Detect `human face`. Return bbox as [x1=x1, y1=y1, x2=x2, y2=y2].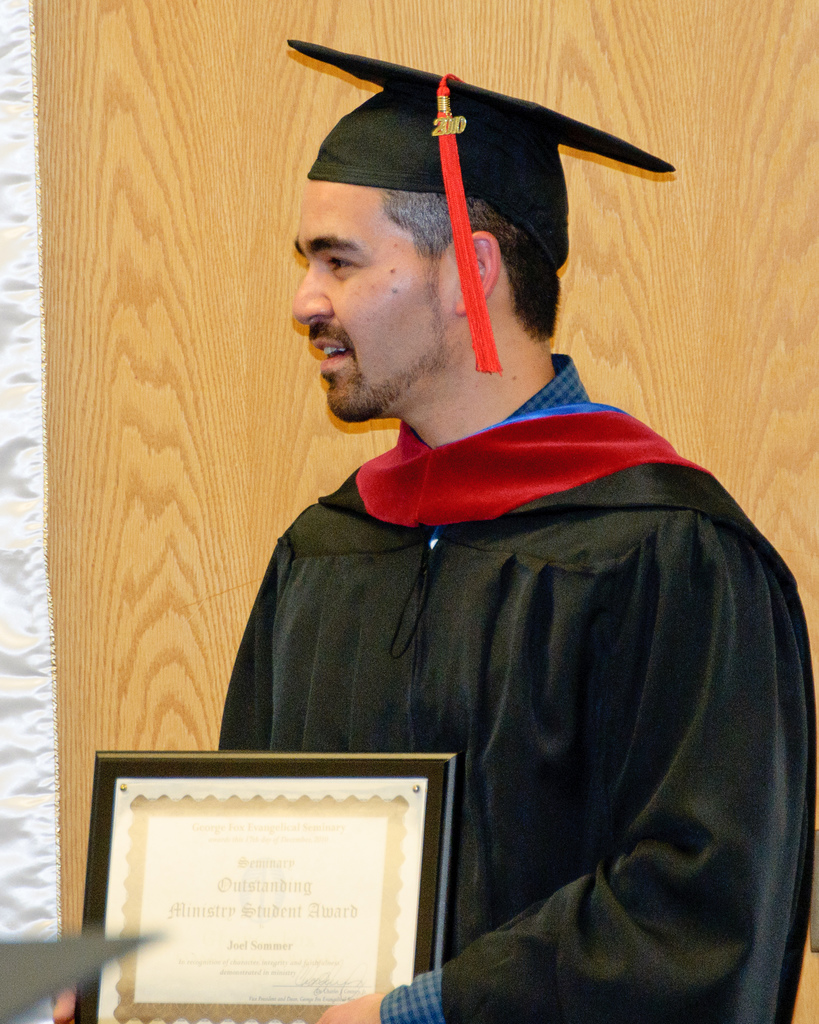
[x1=291, y1=165, x2=459, y2=423].
